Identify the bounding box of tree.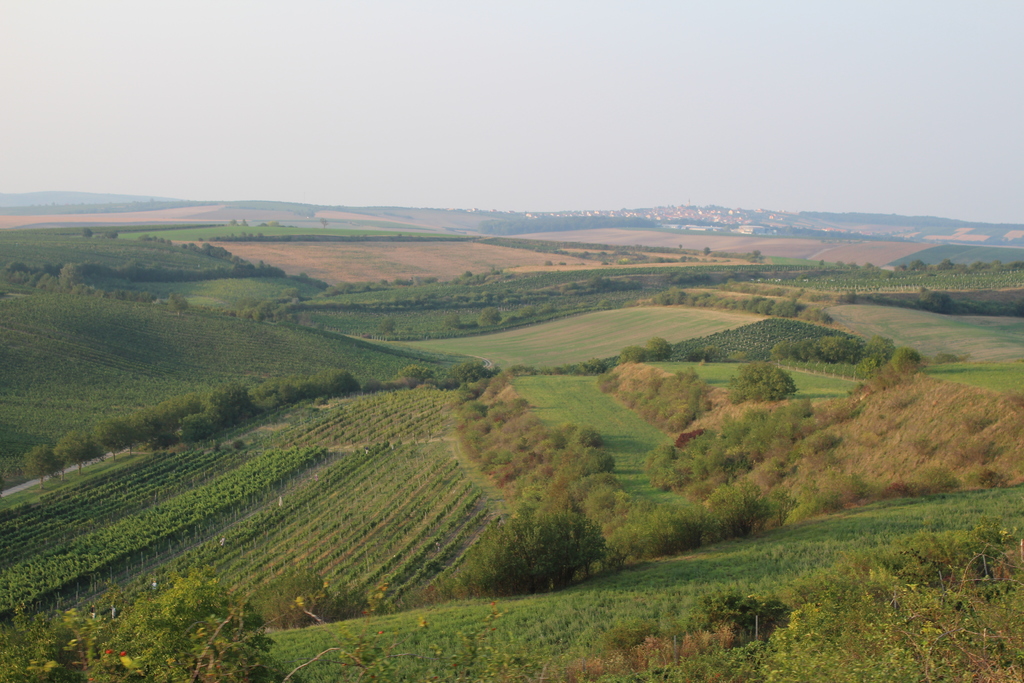
l=860, t=261, r=874, b=270.
